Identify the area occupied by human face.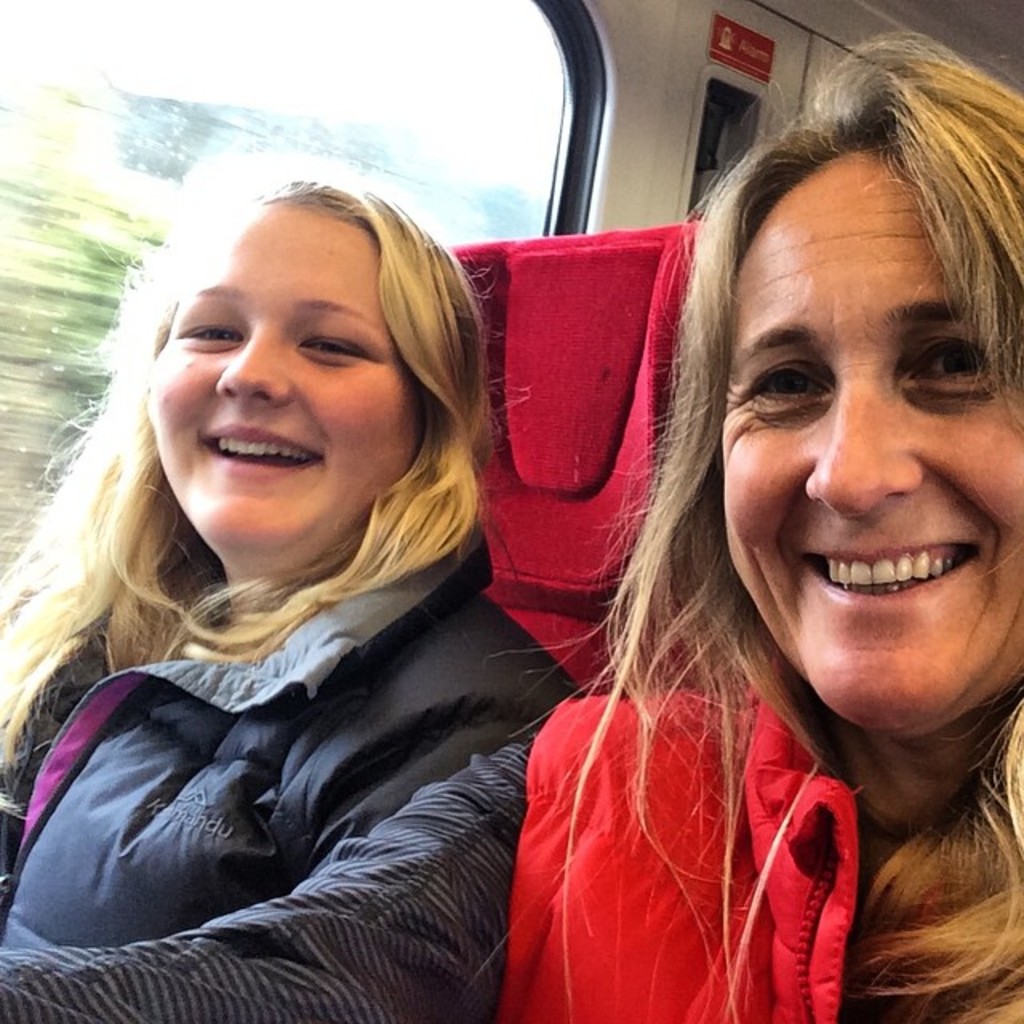
Area: (left=726, top=160, right=1022, bottom=731).
